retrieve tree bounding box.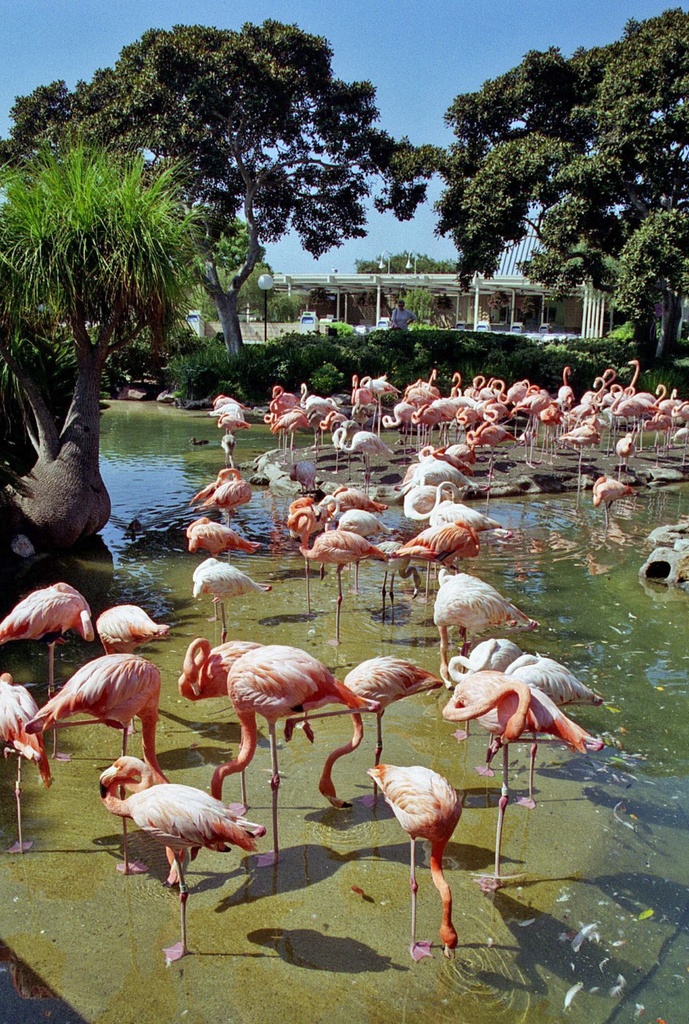
Bounding box: box=[0, 130, 202, 589].
